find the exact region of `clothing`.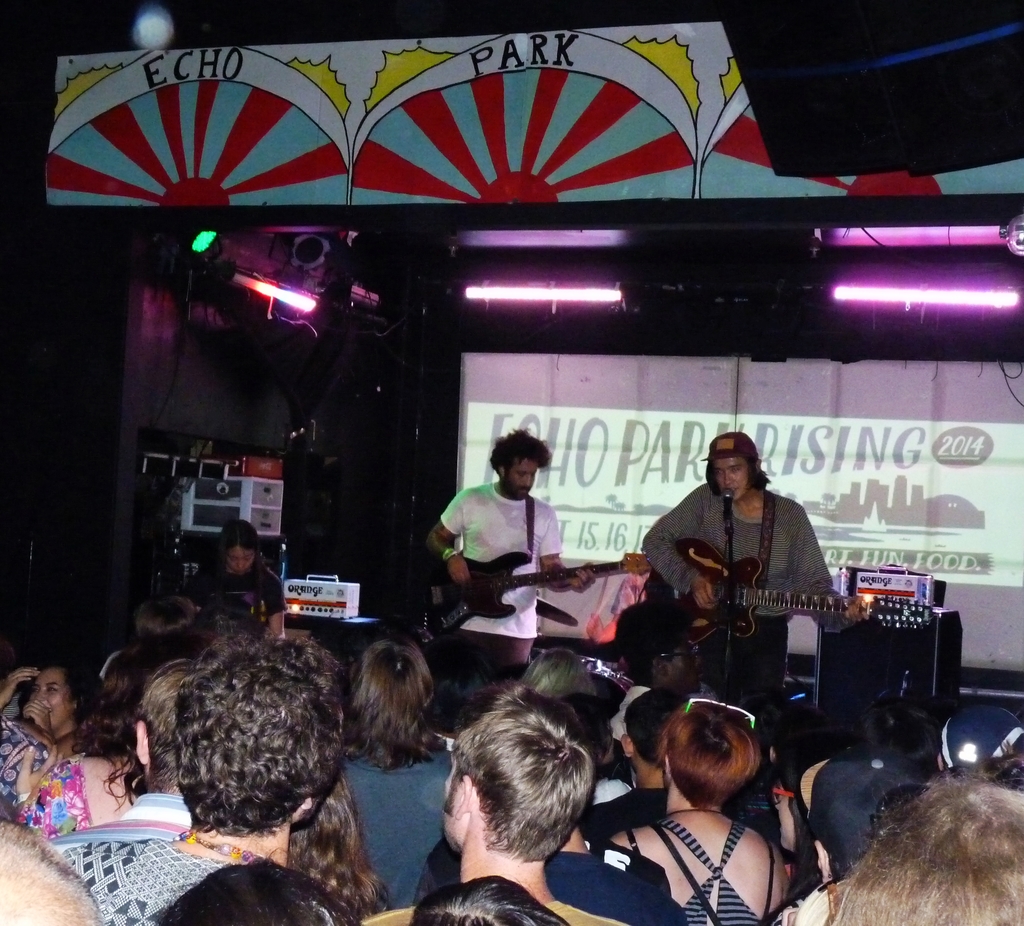
Exact region: bbox=(47, 790, 193, 858).
